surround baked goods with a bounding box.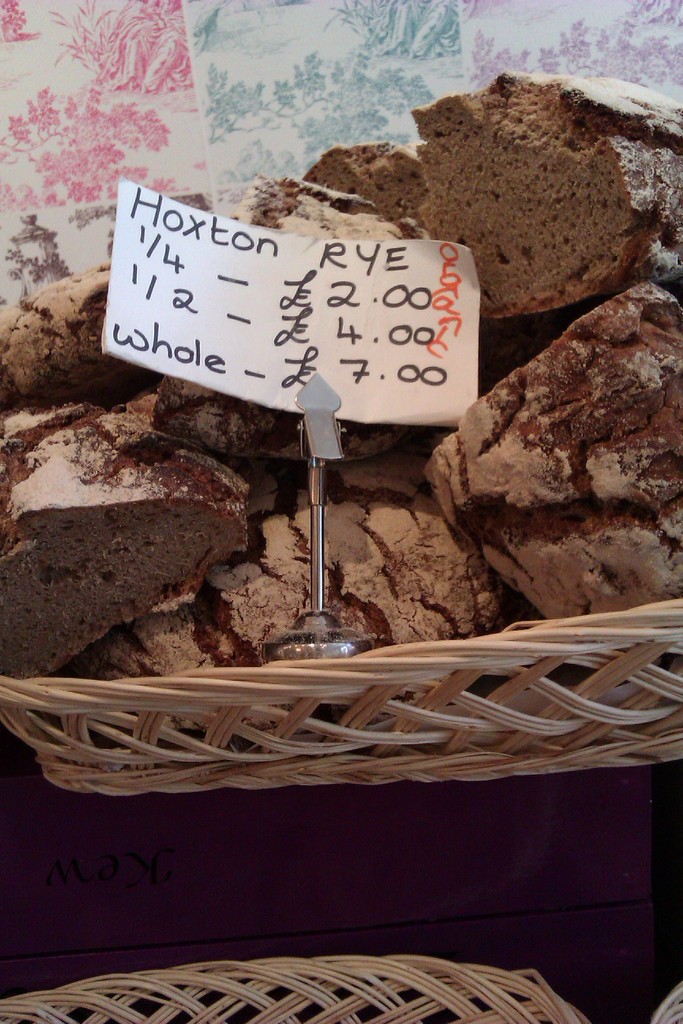
locate(381, 74, 682, 316).
